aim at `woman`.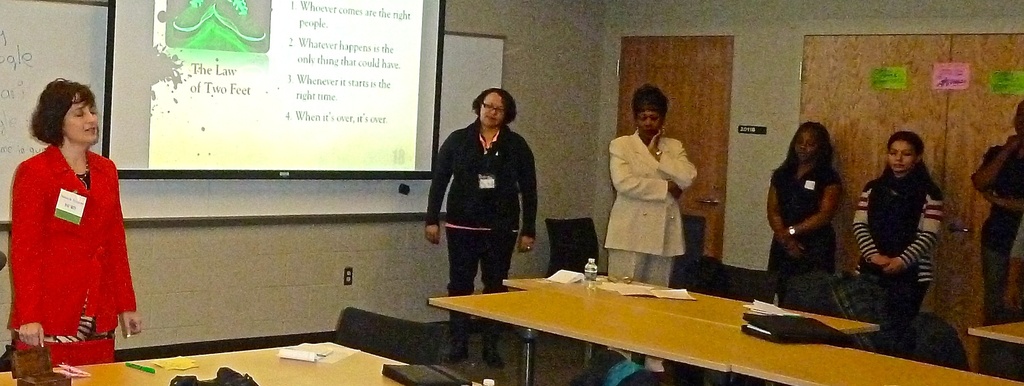
Aimed at rect(858, 119, 948, 312).
